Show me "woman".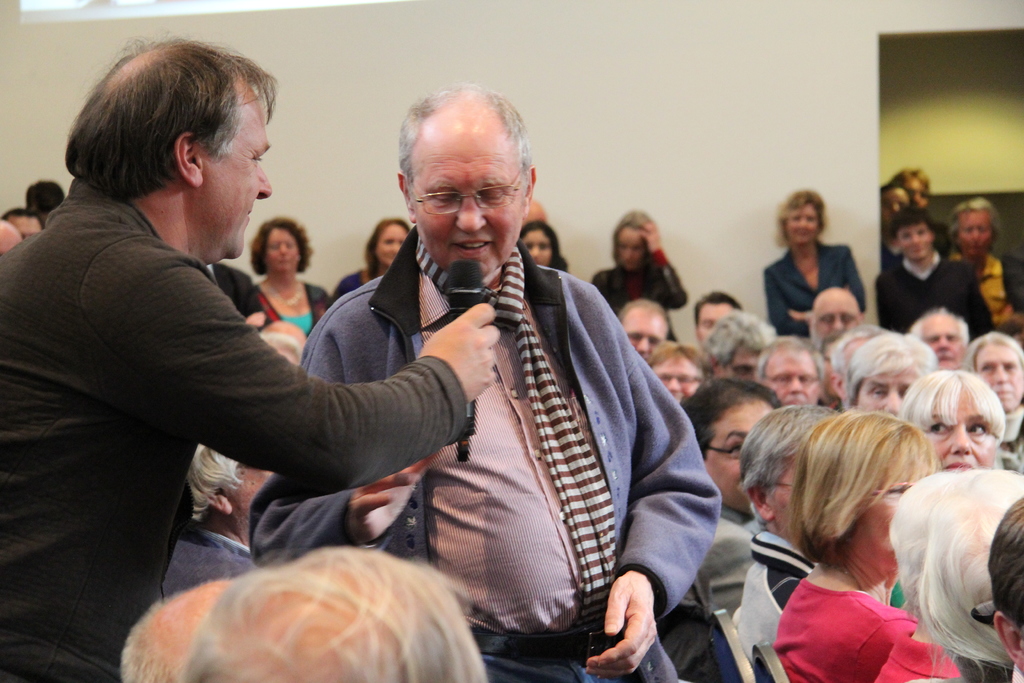
"woman" is here: rect(253, 214, 332, 340).
